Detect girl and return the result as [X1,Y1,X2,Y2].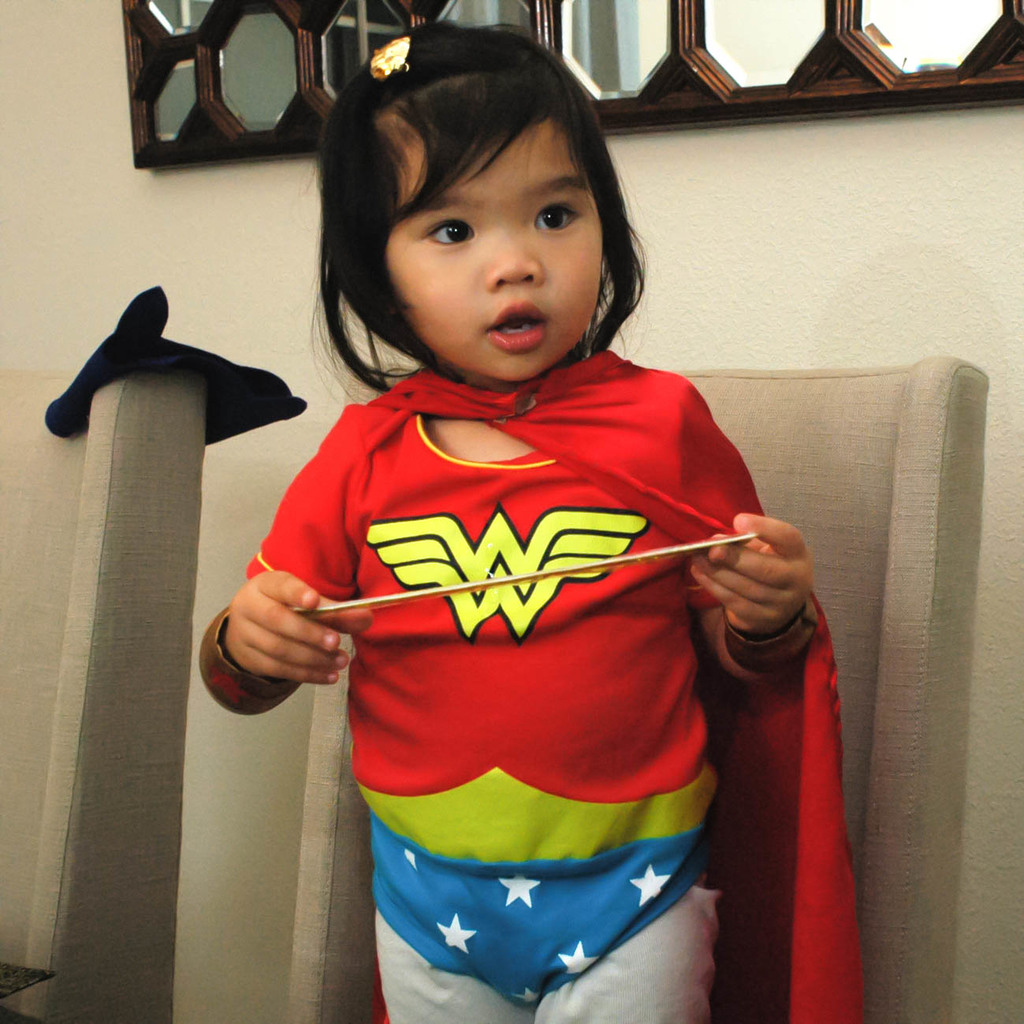
[191,20,897,1023].
